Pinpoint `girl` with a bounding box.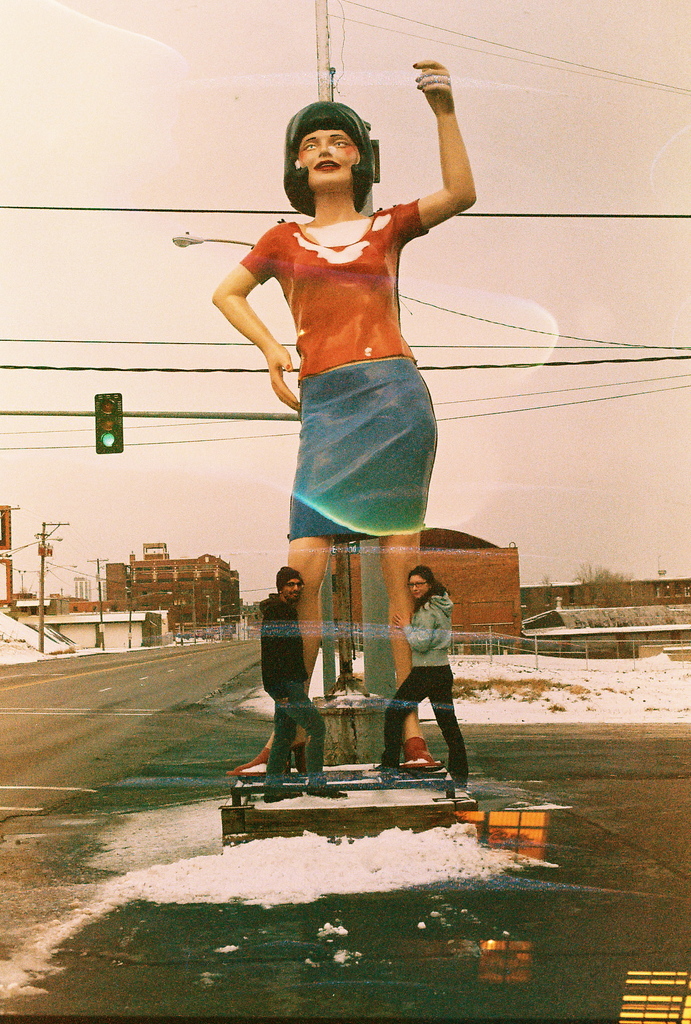
pyautogui.locateOnScreen(209, 61, 482, 773).
